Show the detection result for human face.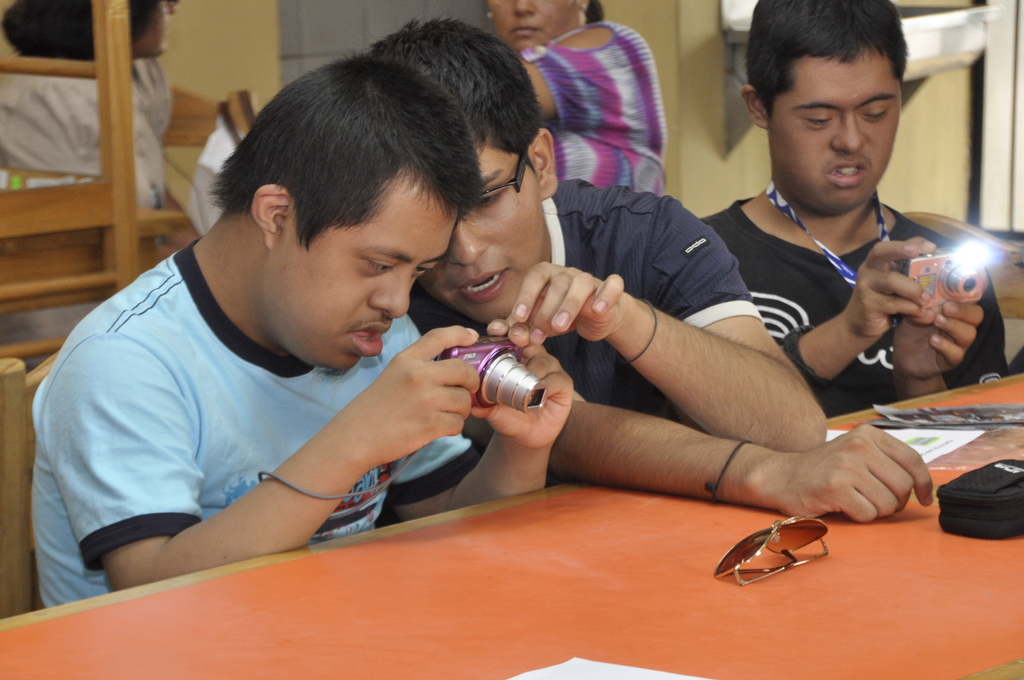
box=[414, 145, 550, 327].
